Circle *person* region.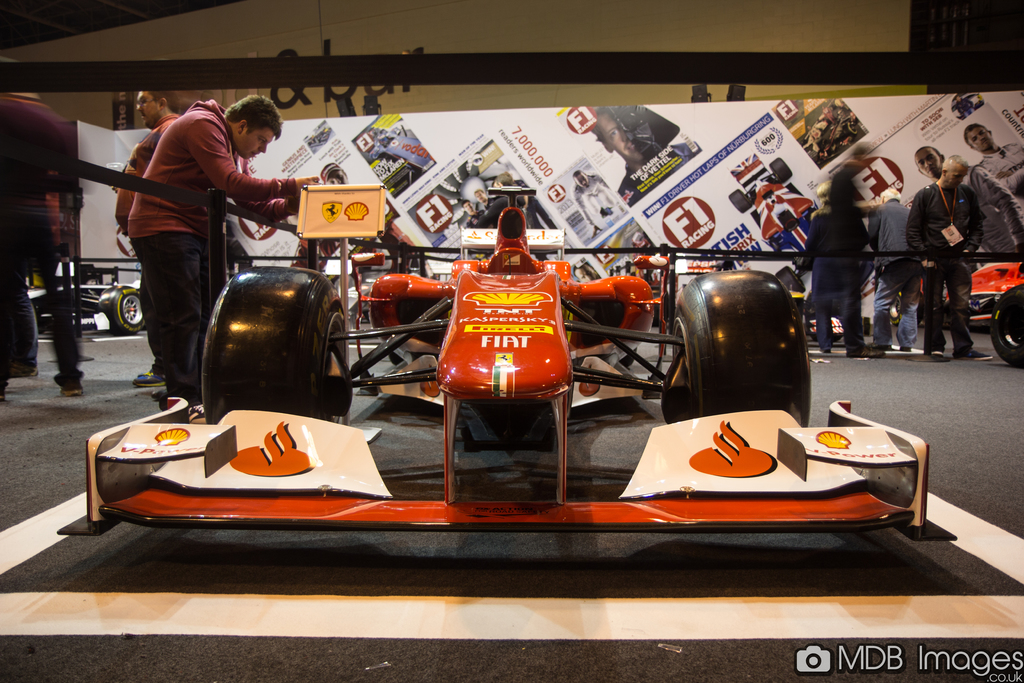
Region: (left=868, top=185, right=911, bottom=350).
